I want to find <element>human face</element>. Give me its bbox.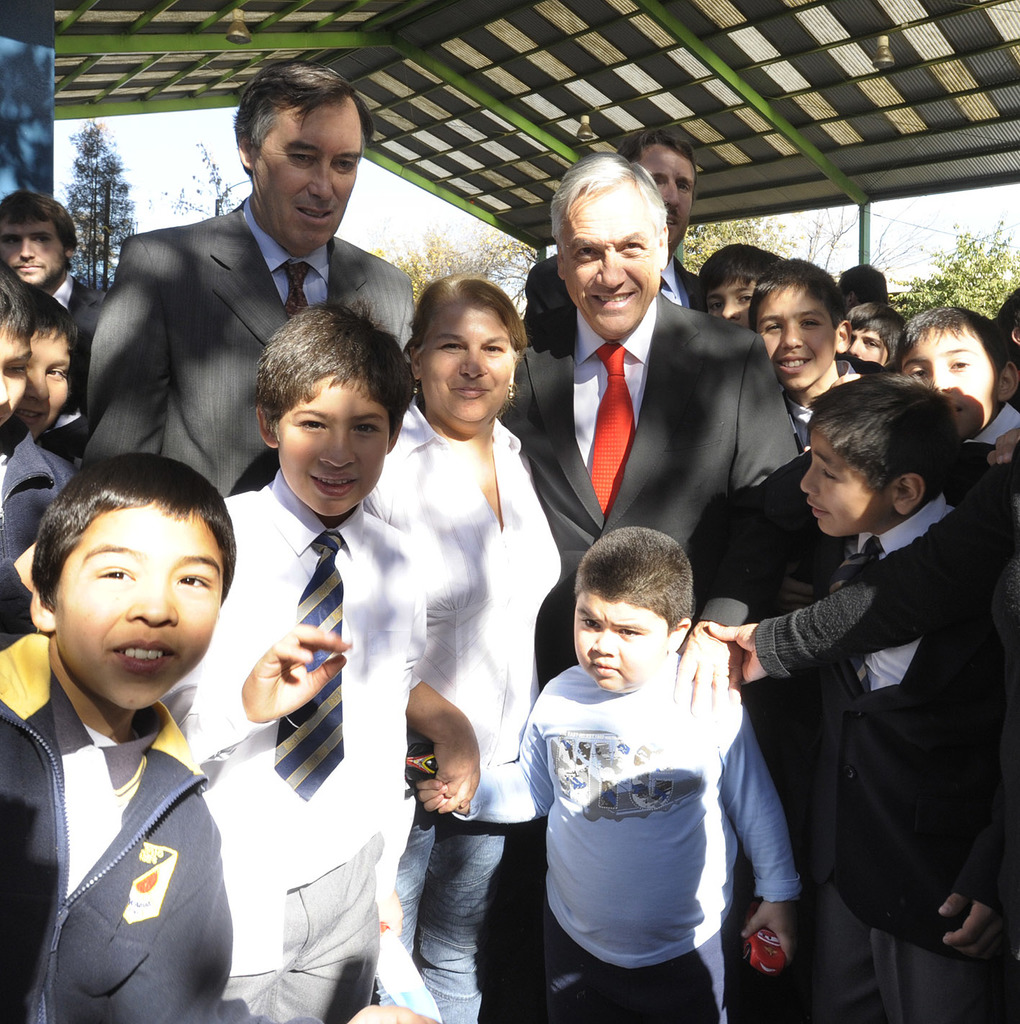
{"left": 0, "top": 325, "right": 30, "bottom": 433}.
